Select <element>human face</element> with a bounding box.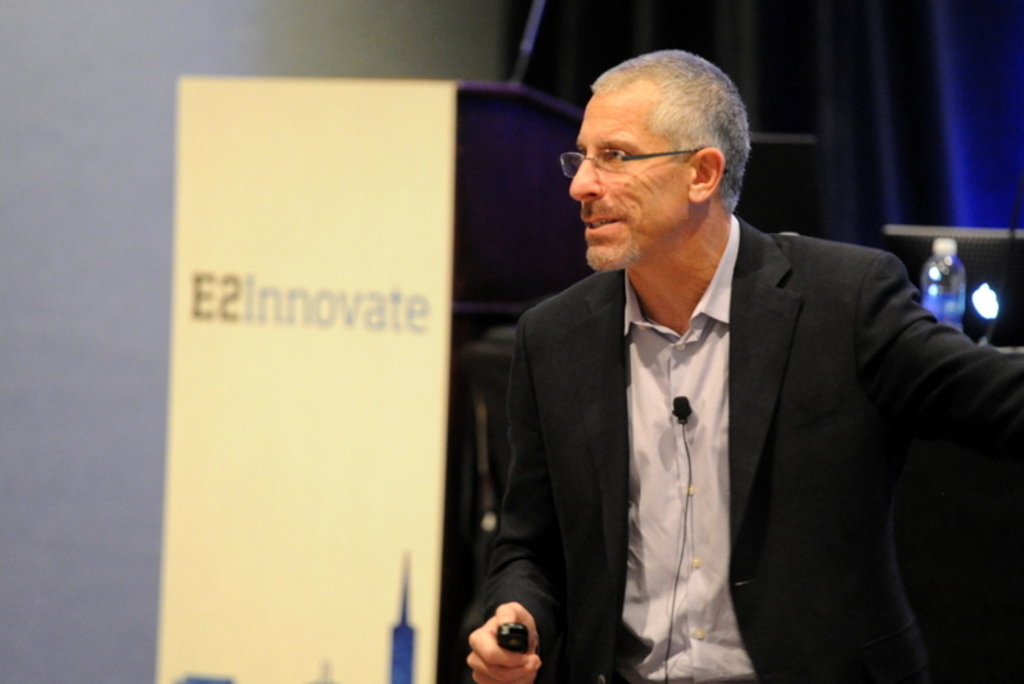
l=552, t=81, r=721, b=265.
